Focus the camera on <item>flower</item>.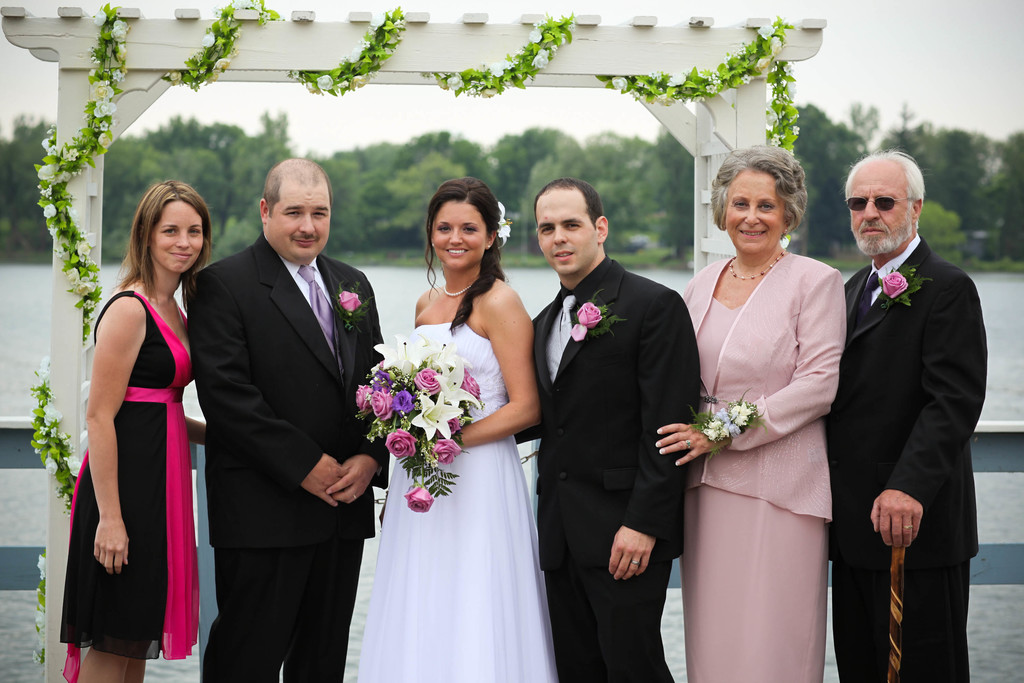
Focus region: box=[229, 0, 253, 10].
